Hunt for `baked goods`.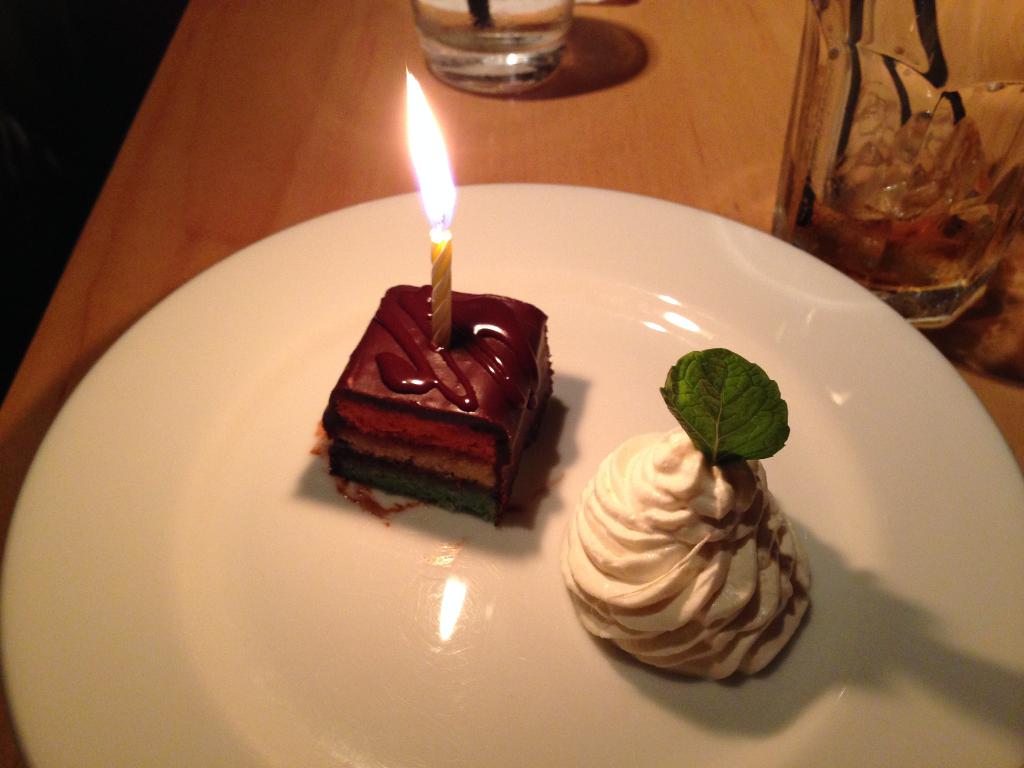
Hunted down at l=326, t=275, r=552, b=536.
